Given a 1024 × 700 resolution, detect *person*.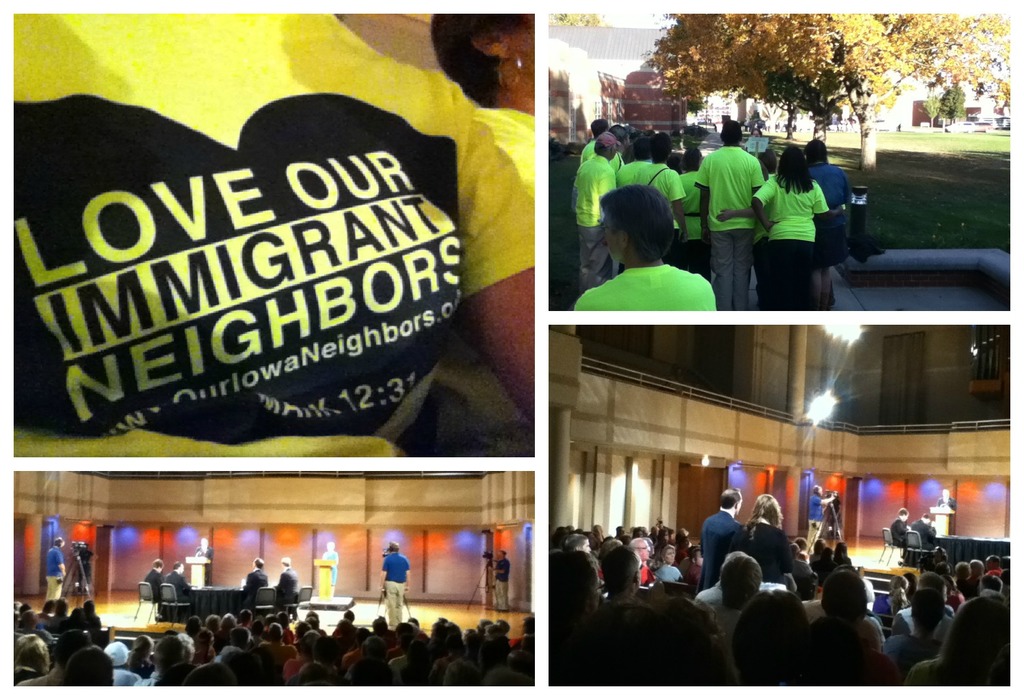
bbox=(892, 587, 946, 664).
